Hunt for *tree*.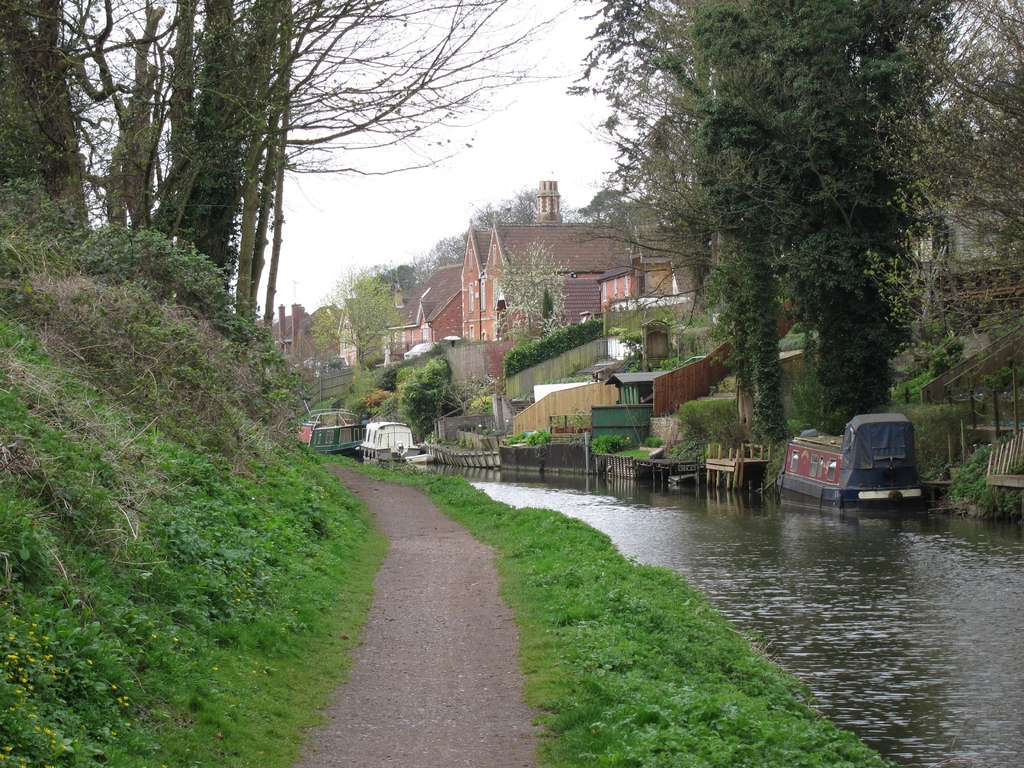
Hunted down at bbox=(492, 237, 577, 342).
